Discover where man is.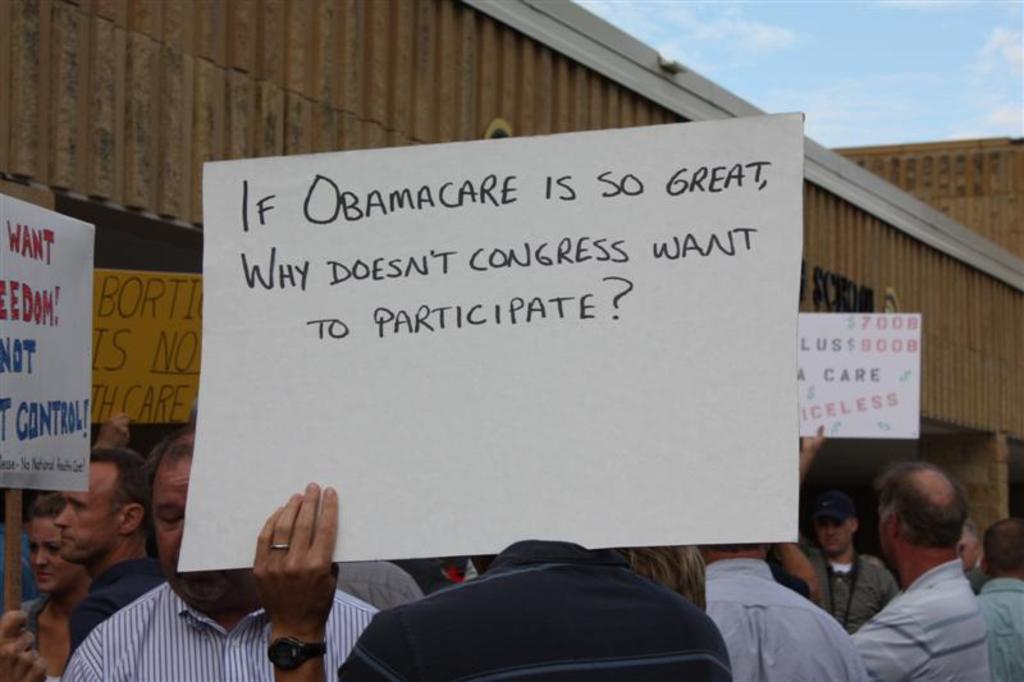
Discovered at BBox(703, 539, 868, 681).
